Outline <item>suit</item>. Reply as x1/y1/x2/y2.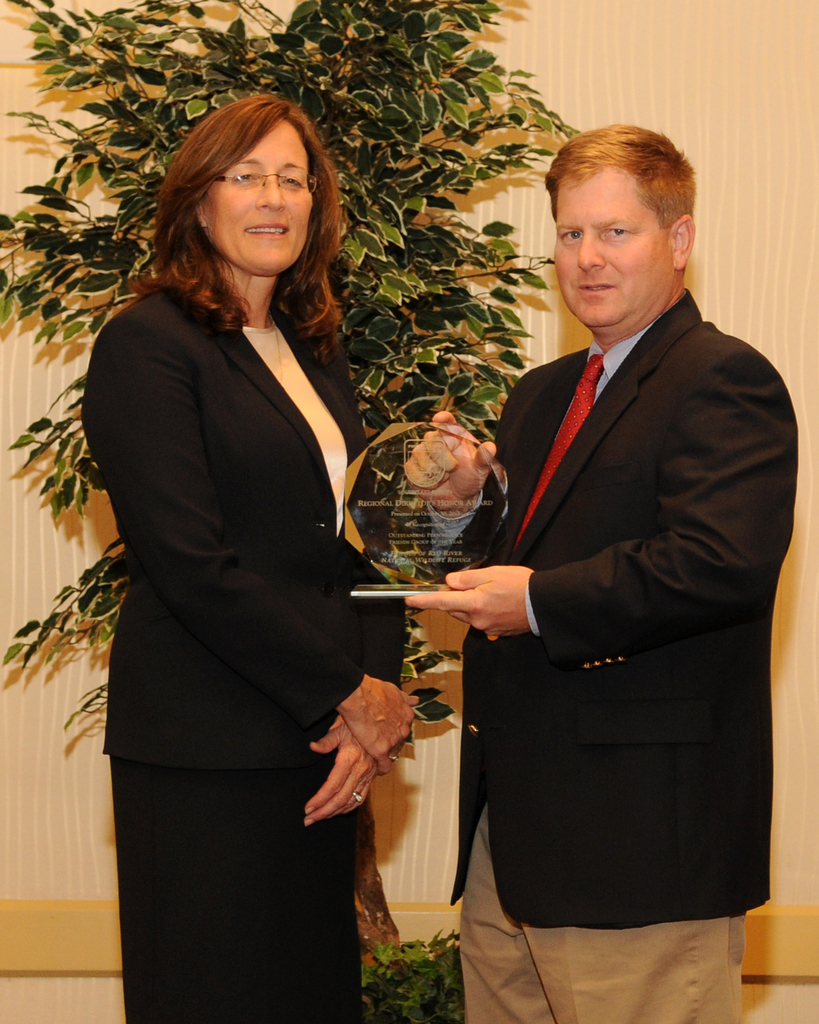
70/265/405/776.
